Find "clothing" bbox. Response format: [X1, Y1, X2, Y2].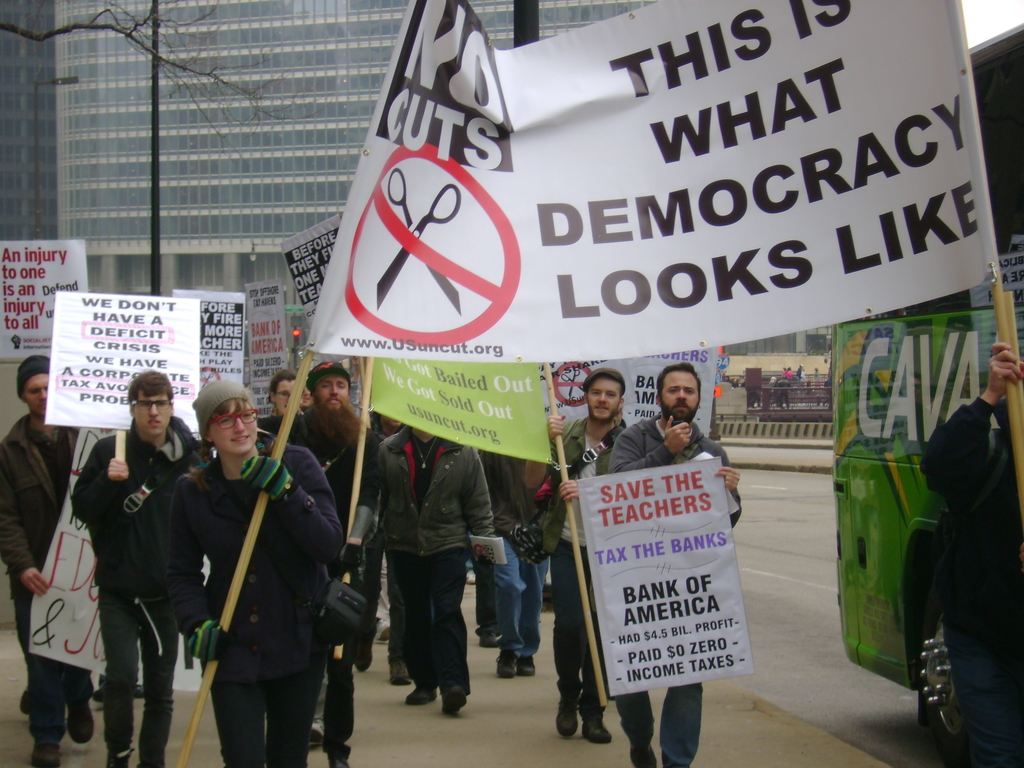
[150, 403, 349, 763].
